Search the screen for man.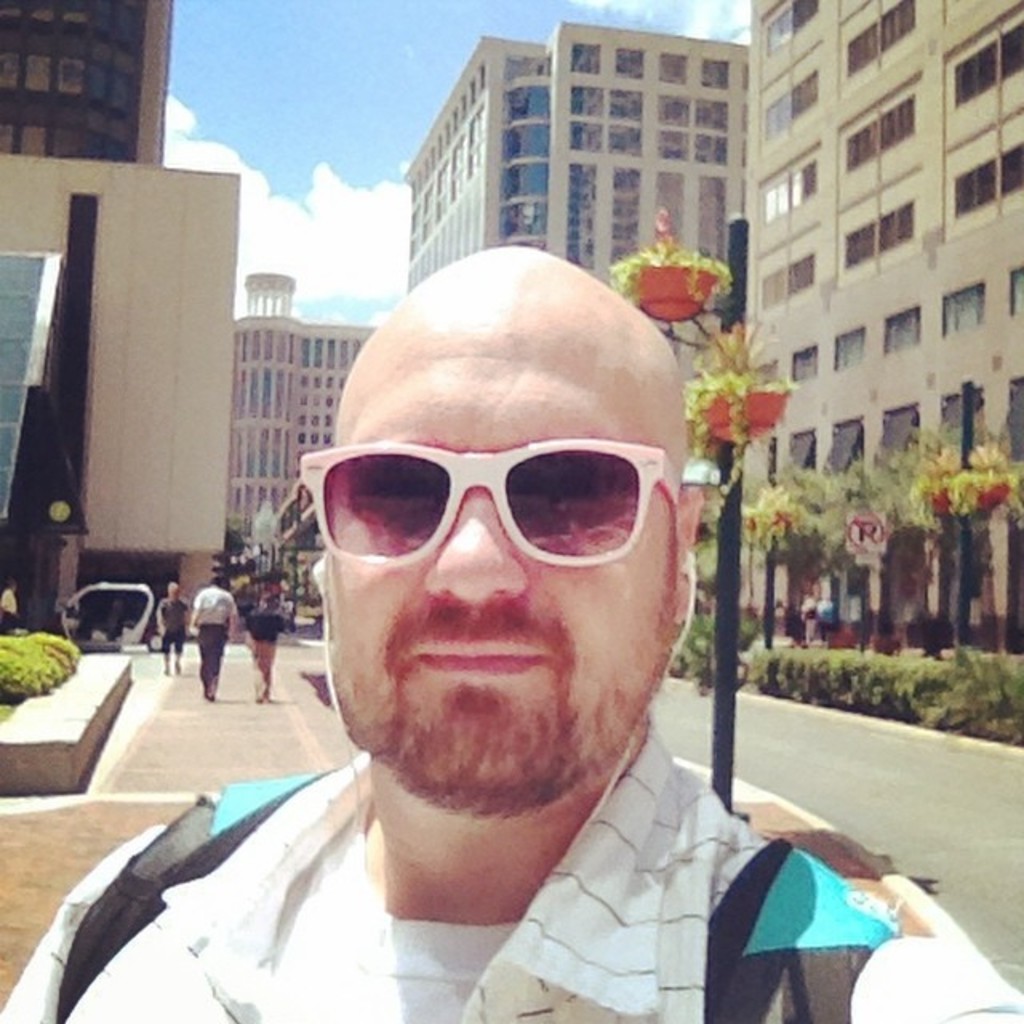
Found at {"left": 85, "top": 230, "right": 848, "bottom": 1022}.
